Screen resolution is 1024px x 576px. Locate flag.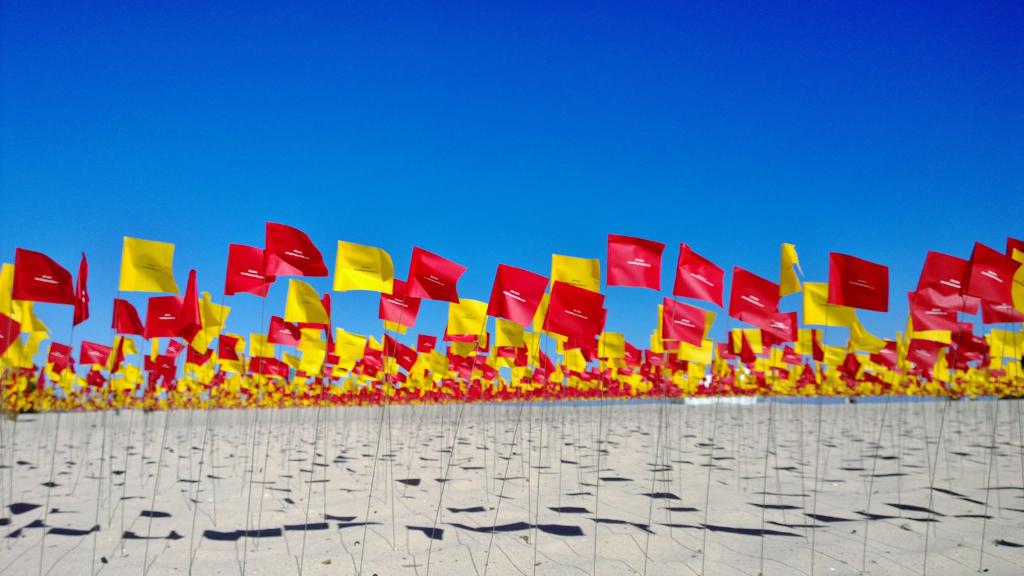
{"x1": 72, "y1": 374, "x2": 85, "y2": 387}.
